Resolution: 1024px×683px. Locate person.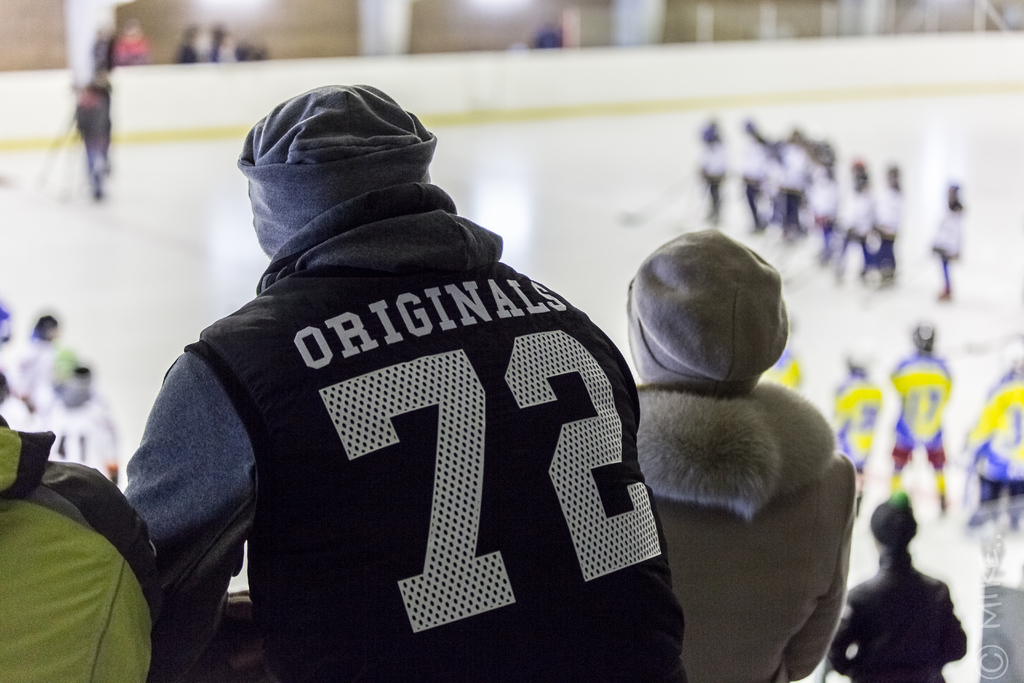
BBox(824, 495, 968, 682).
